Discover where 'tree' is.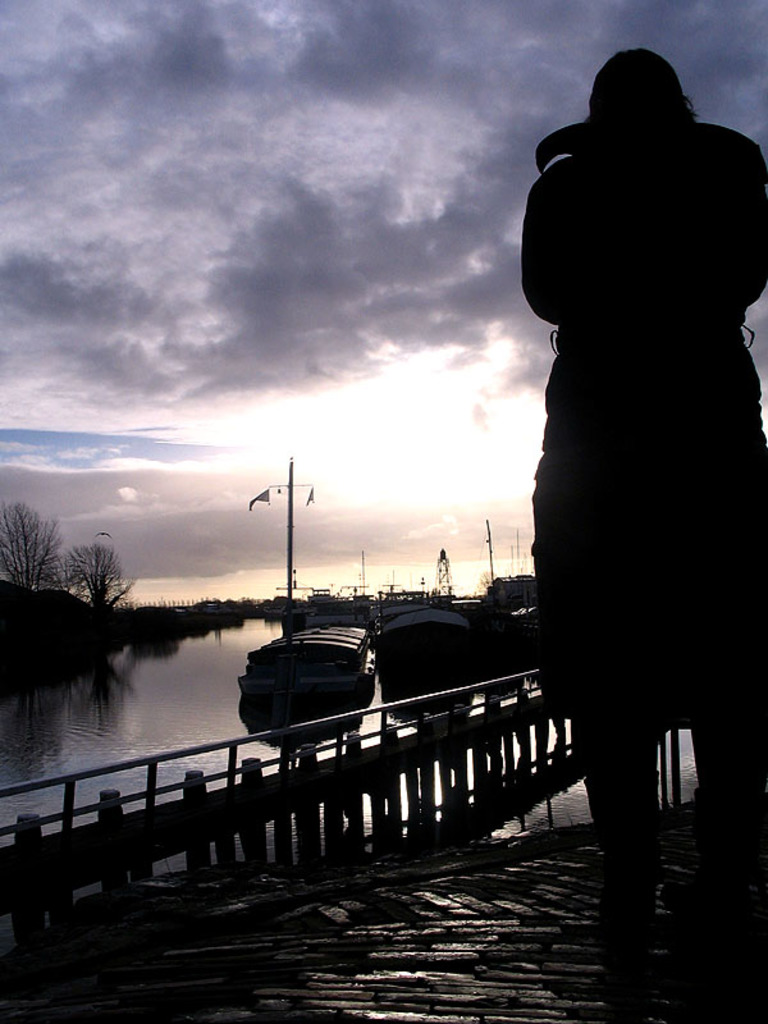
Discovered at {"left": 0, "top": 494, "right": 65, "bottom": 605}.
